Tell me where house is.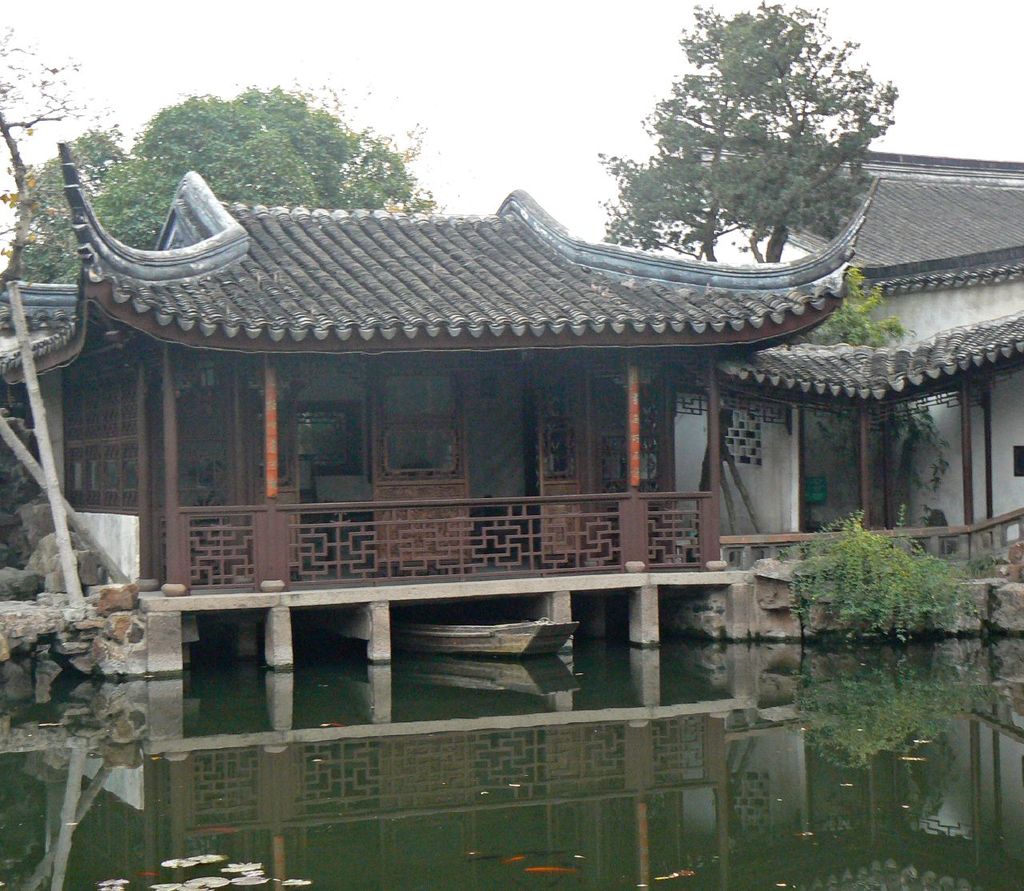
house is at 0, 178, 890, 597.
